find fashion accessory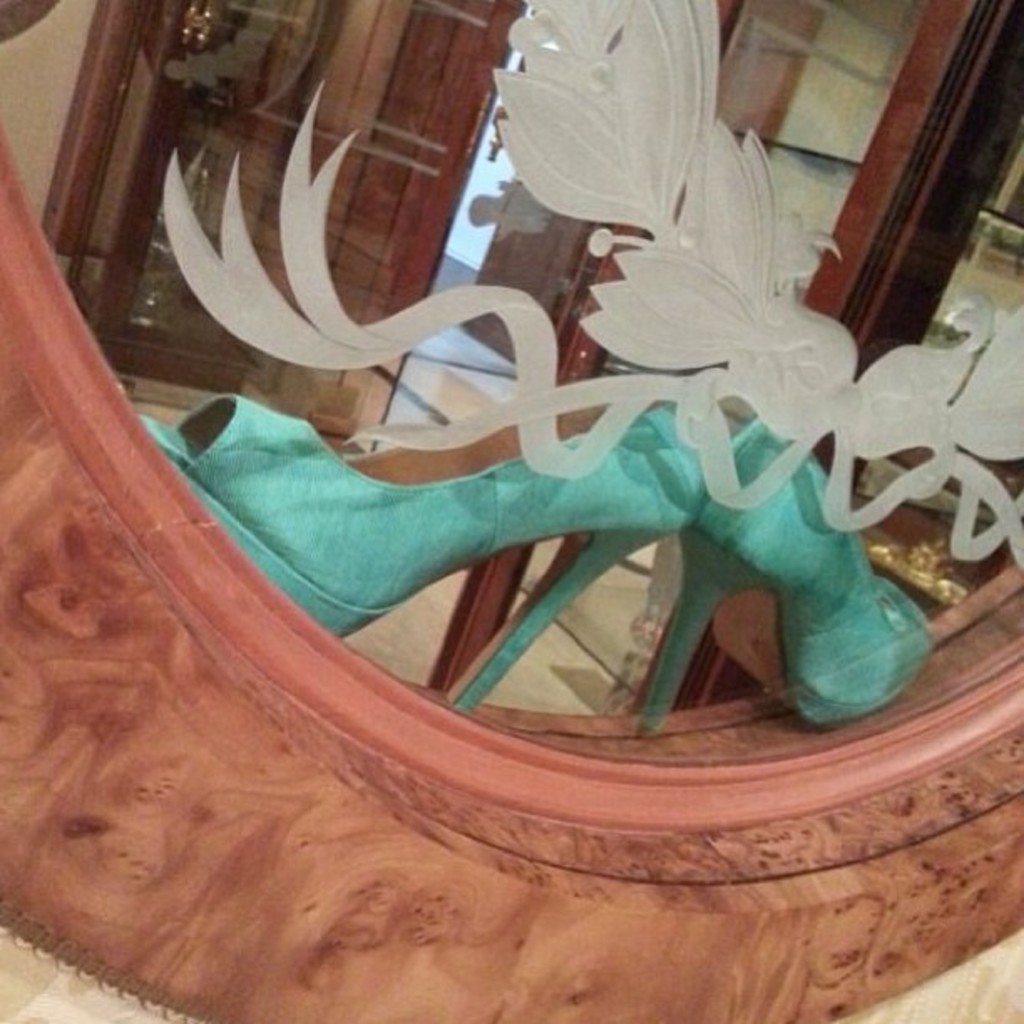
139:392:706:721
